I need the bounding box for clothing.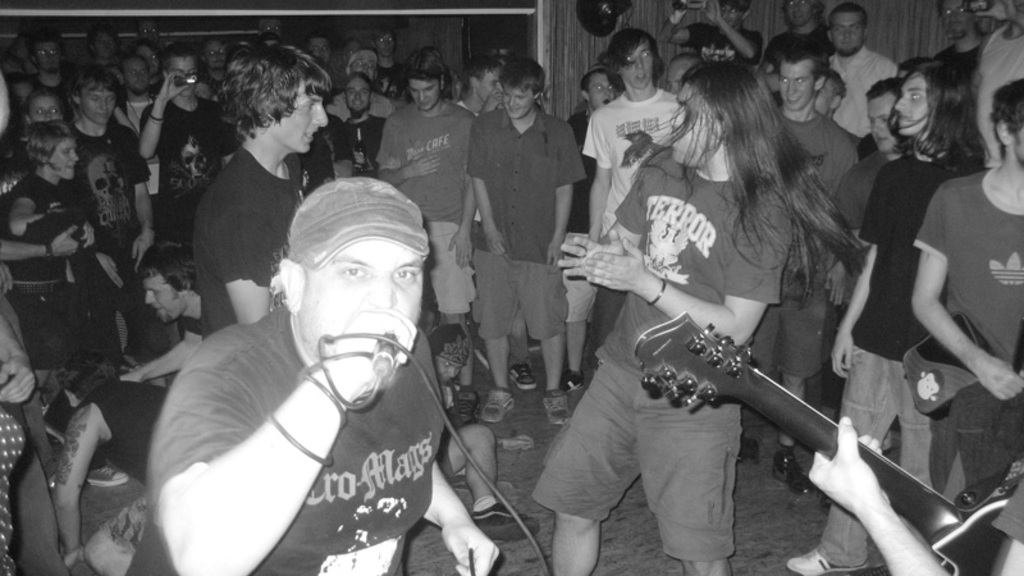
Here it is: <region>72, 119, 159, 312</region>.
